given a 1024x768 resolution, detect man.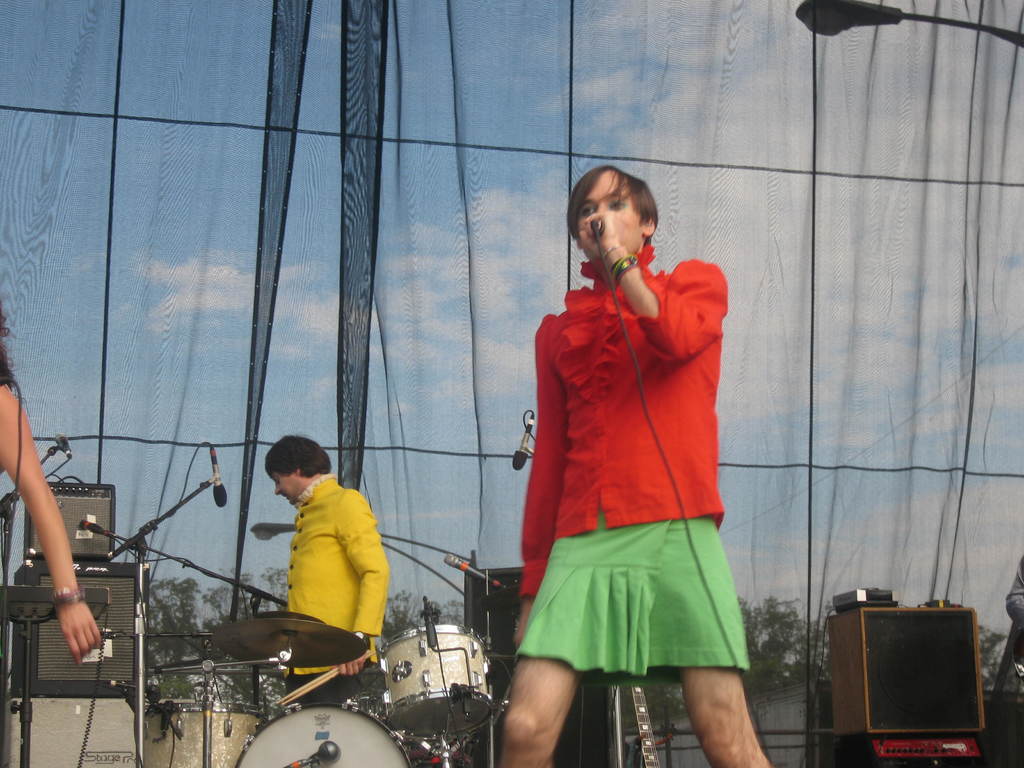
Rect(495, 165, 768, 767).
